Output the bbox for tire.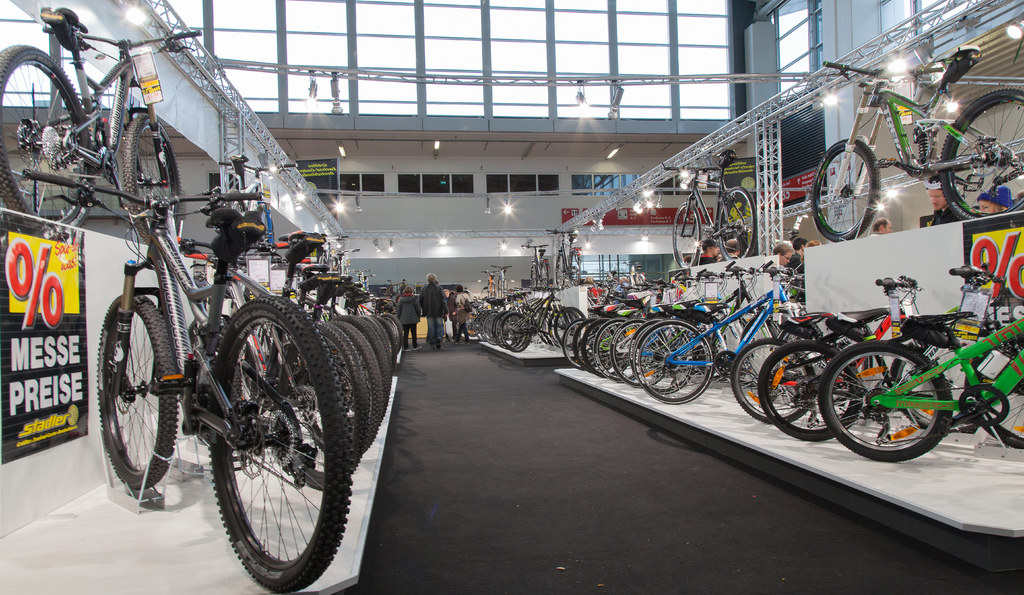
pyautogui.locateOnScreen(591, 316, 643, 379).
